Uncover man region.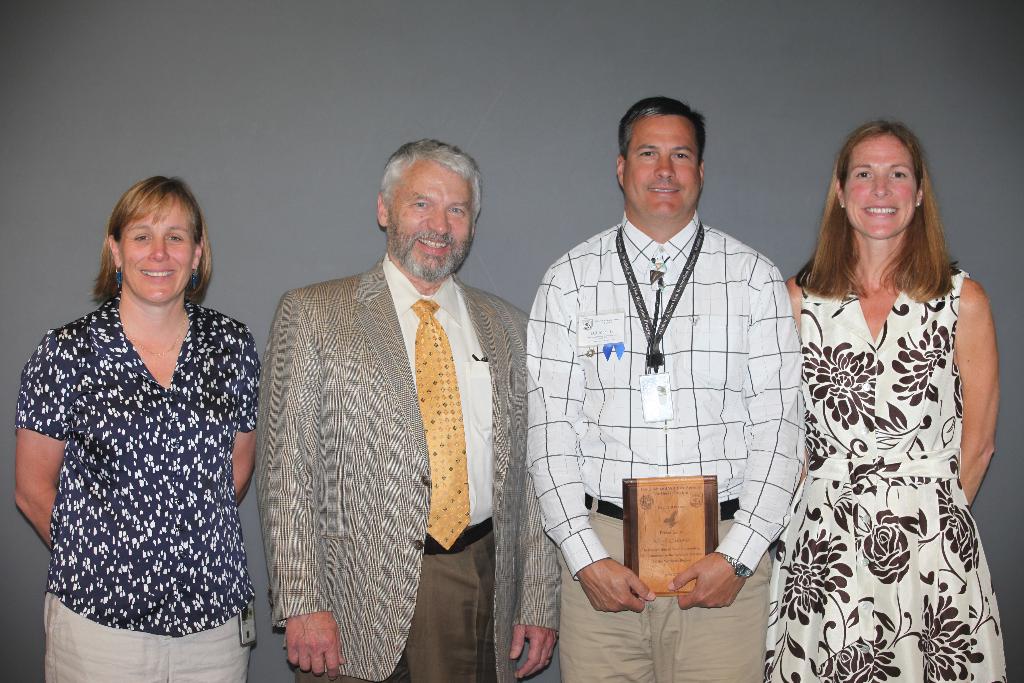
Uncovered: x1=525, y1=95, x2=805, y2=682.
